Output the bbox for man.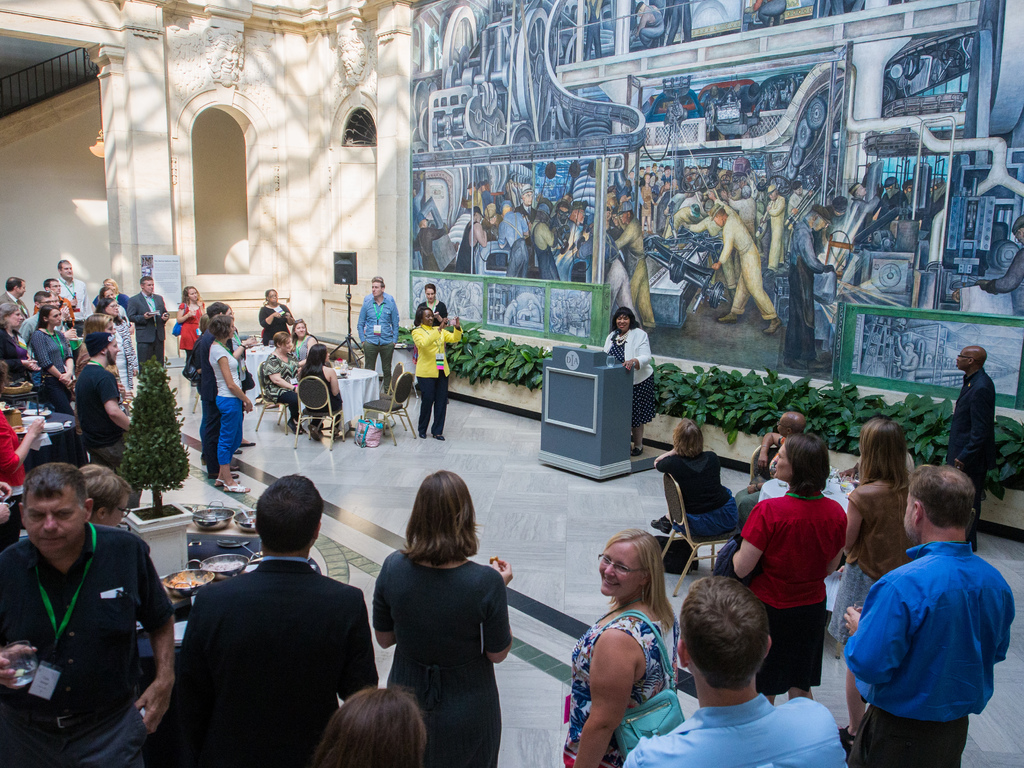
20/289/51/342.
